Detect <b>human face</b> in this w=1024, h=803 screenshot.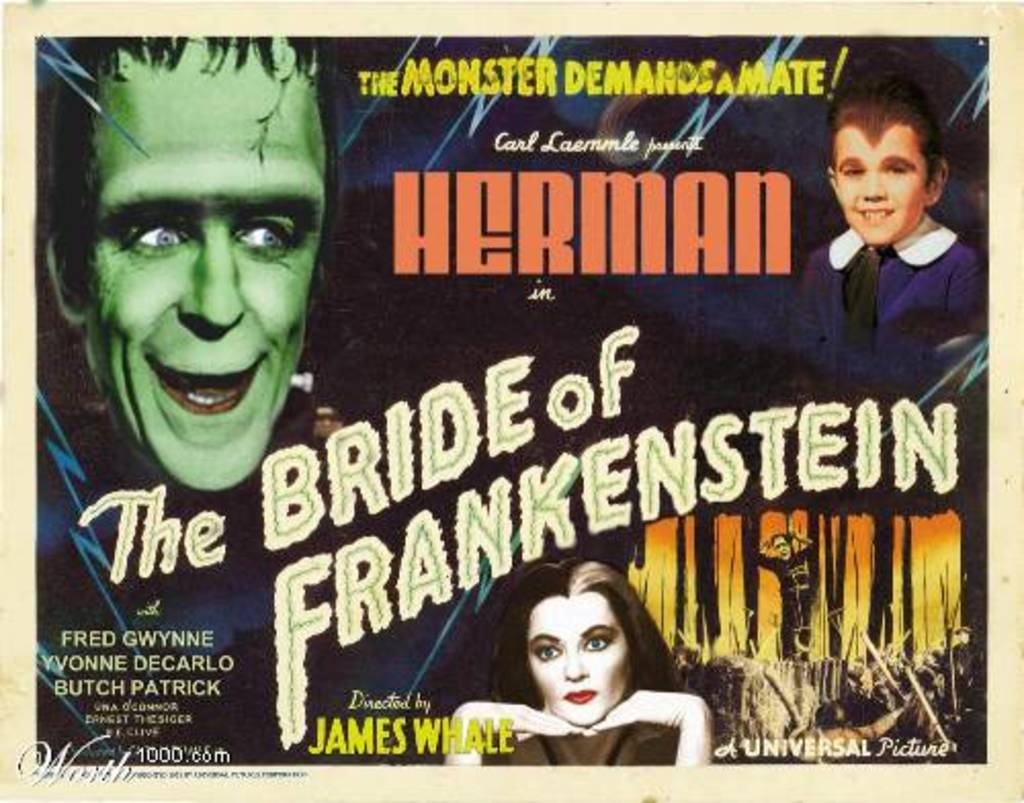
Detection: <bbox>526, 596, 629, 731</bbox>.
